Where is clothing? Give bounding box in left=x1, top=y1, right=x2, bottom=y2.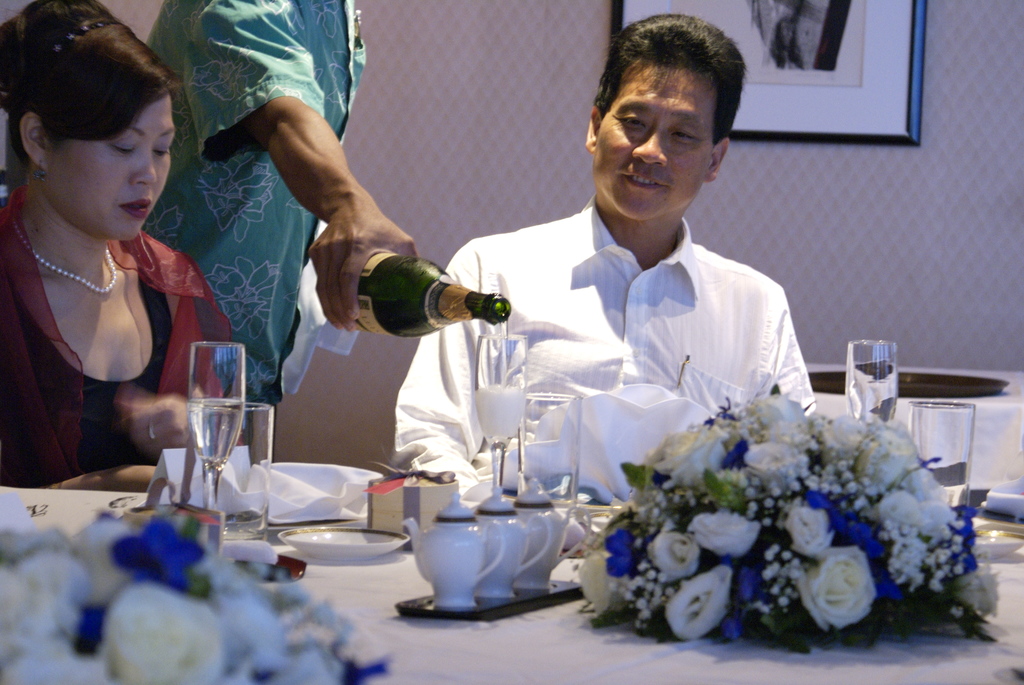
left=148, top=0, right=359, bottom=400.
